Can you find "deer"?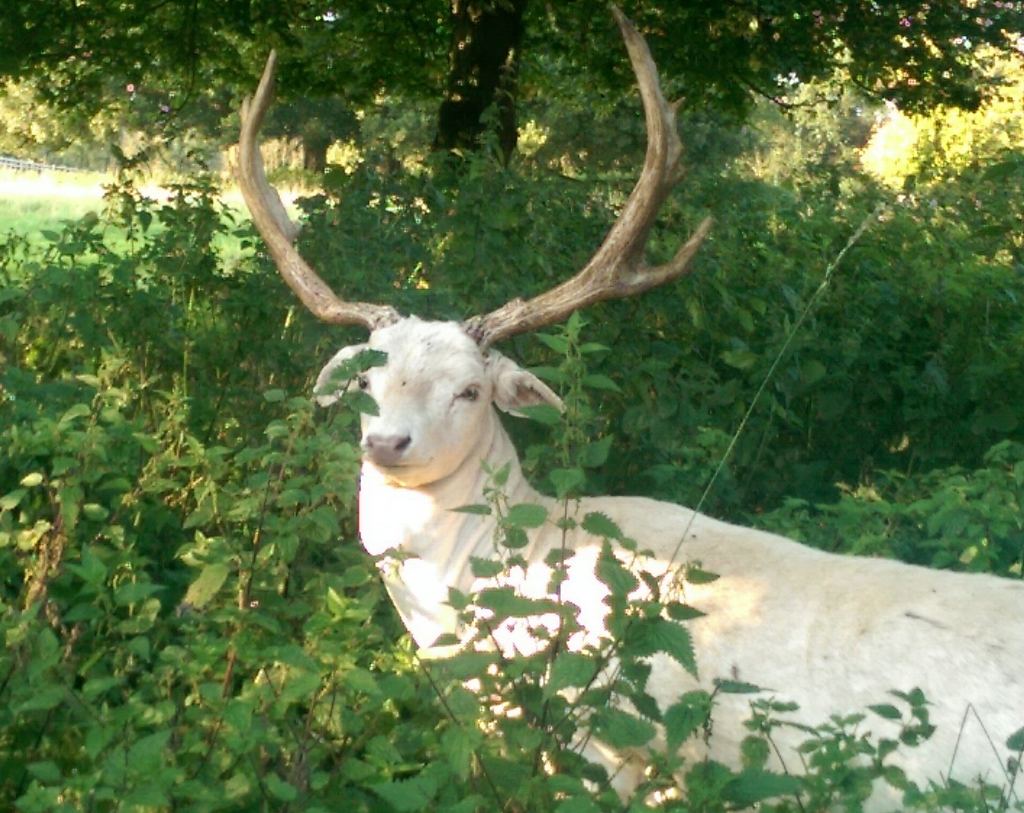
Yes, bounding box: pyautogui.locateOnScreen(229, 0, 1023, 812).
